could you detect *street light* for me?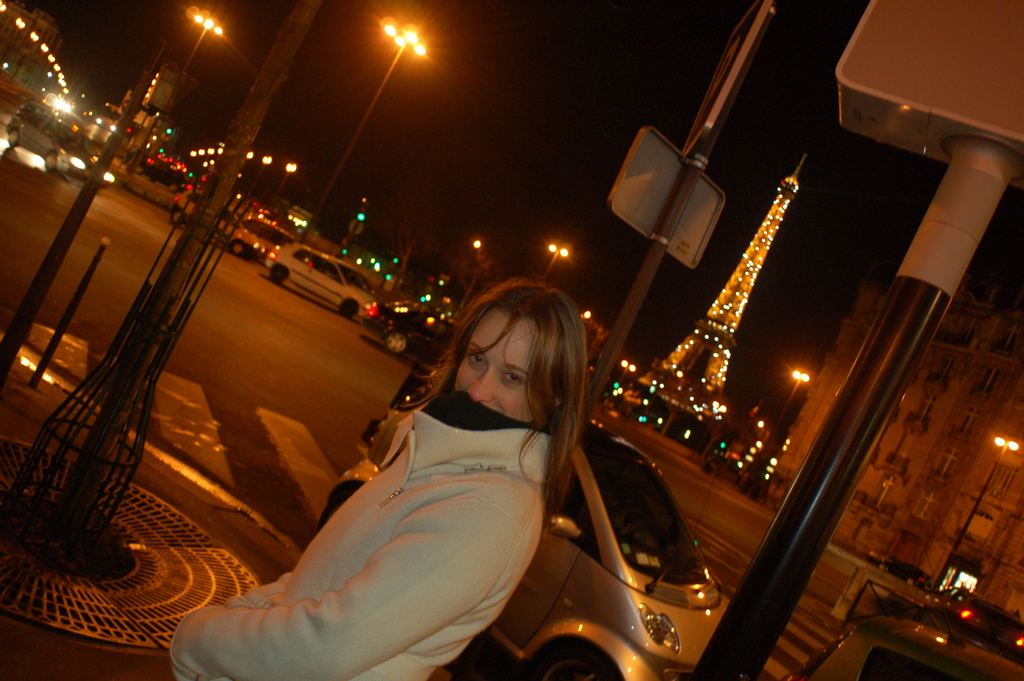
Detection result: left=542, top=242, right=568, bottom=288.
